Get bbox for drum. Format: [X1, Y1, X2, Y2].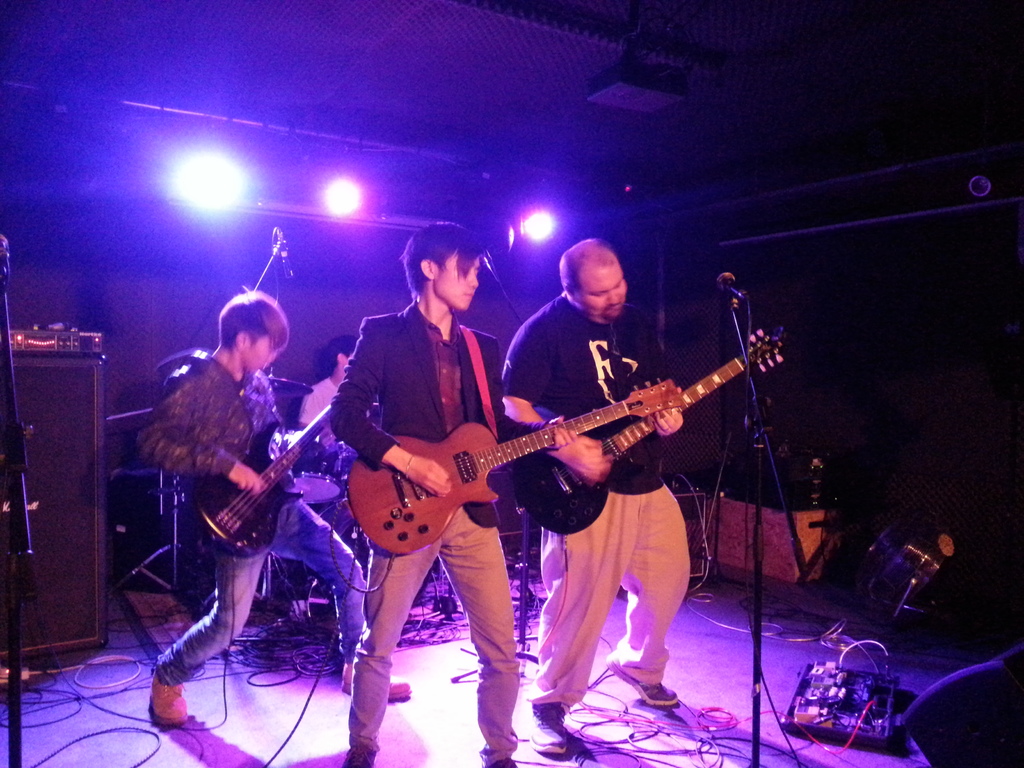
[321, 433, 355, 500].
